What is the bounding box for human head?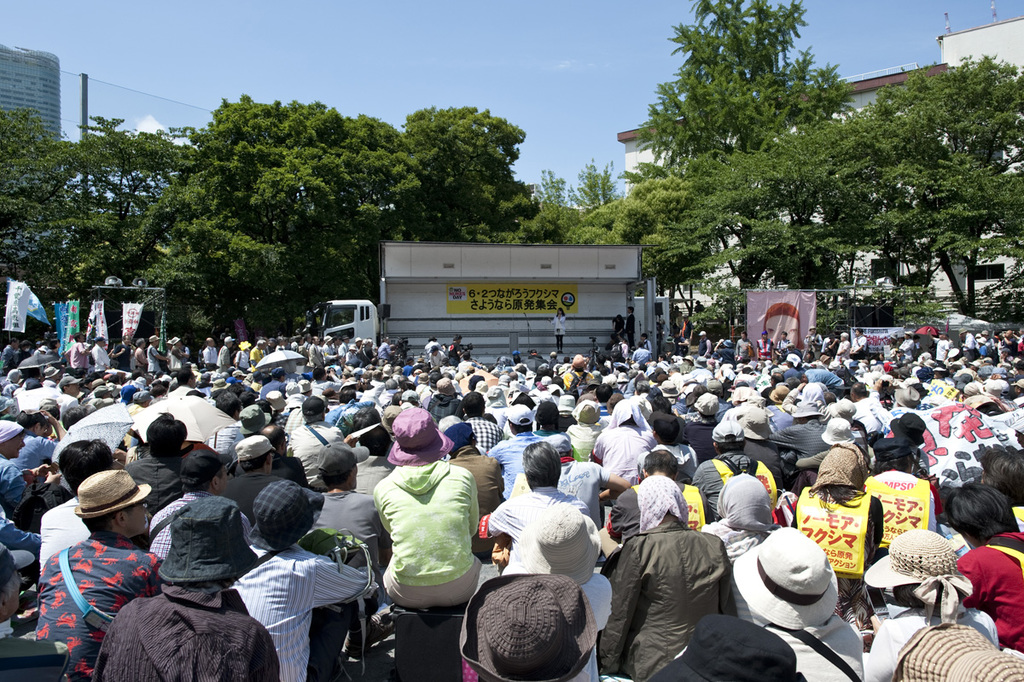
x1=531 y1=501 x2=596 y2=570.
